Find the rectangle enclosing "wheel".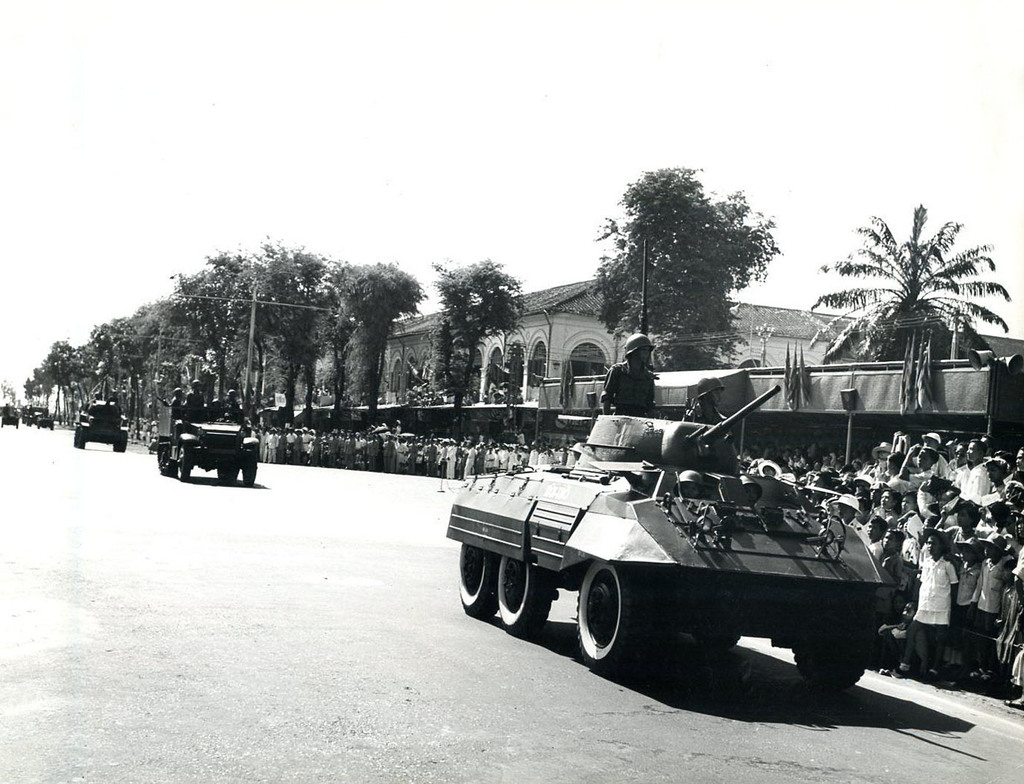
[x1=1, y1=418, x2=6, y2=426].
